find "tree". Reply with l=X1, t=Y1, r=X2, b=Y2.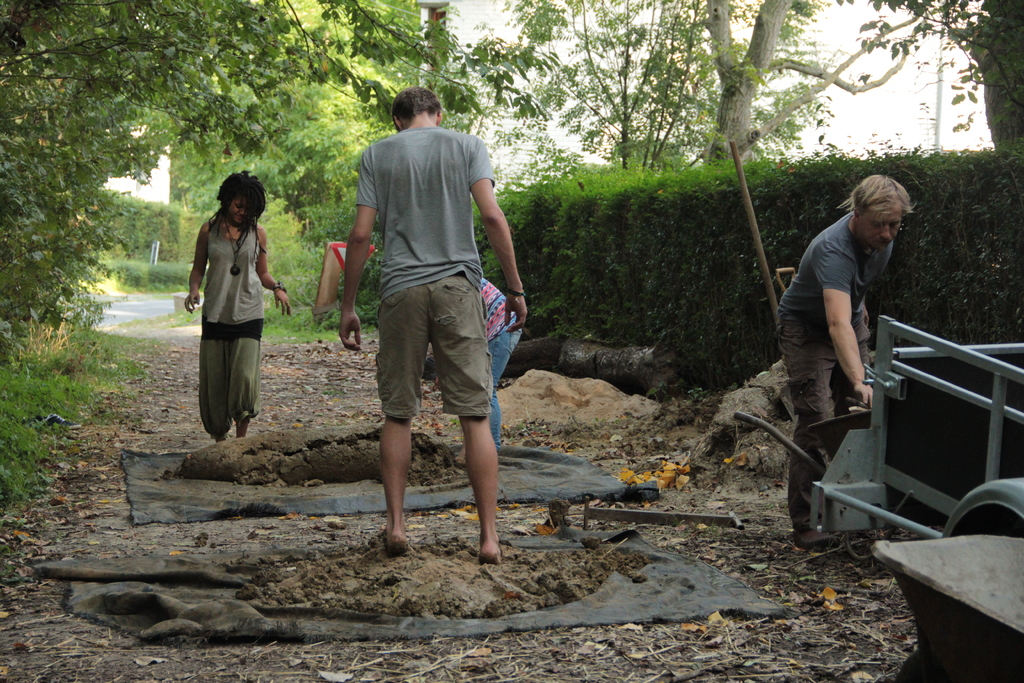
l=965, t=0, r=1023, b=143.
